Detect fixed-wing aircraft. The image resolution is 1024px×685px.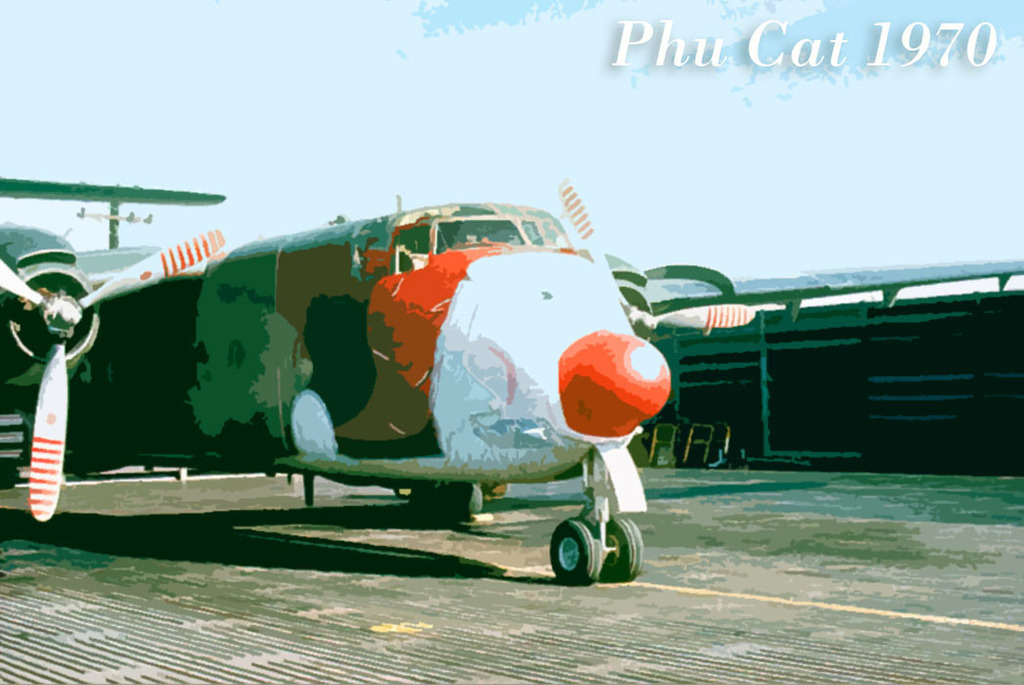
x1=0, y1=182, x2=245, y2=521.
